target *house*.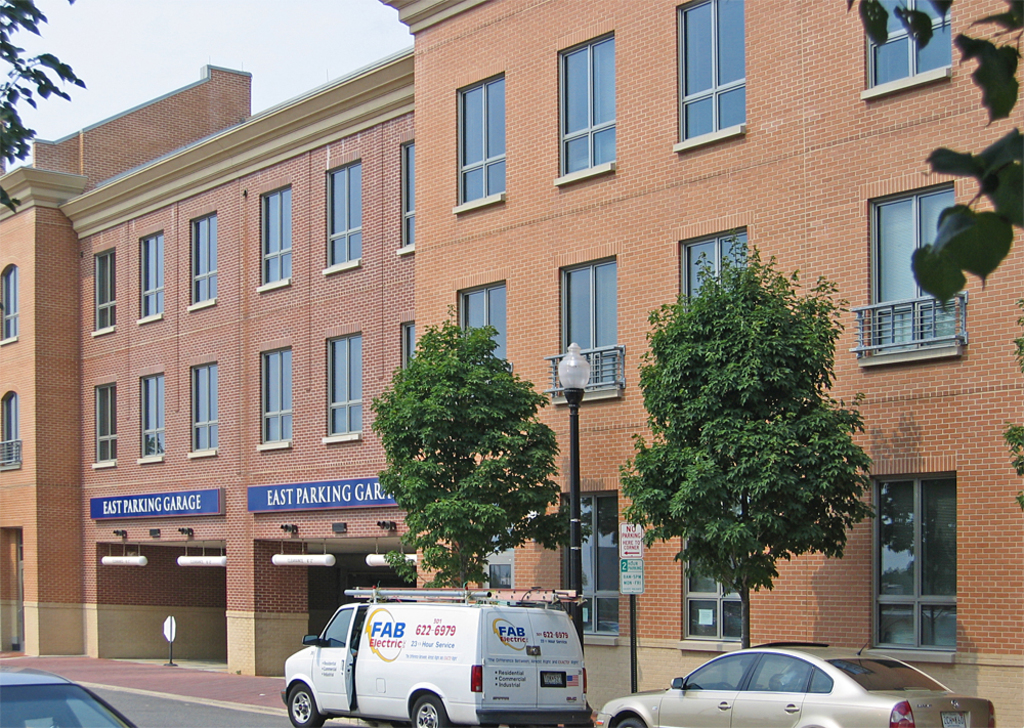
Target region: BBox(0, 0, 1023, 727).
